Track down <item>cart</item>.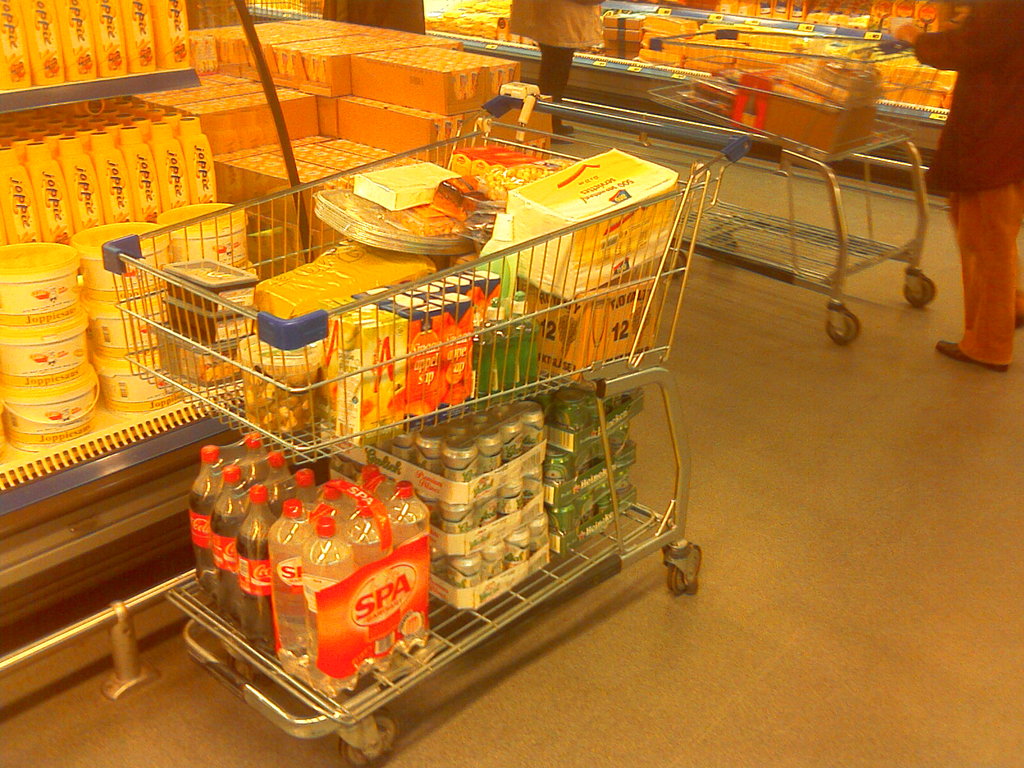
Tracked to (left=193, top=0, right=321, bottom=30).
